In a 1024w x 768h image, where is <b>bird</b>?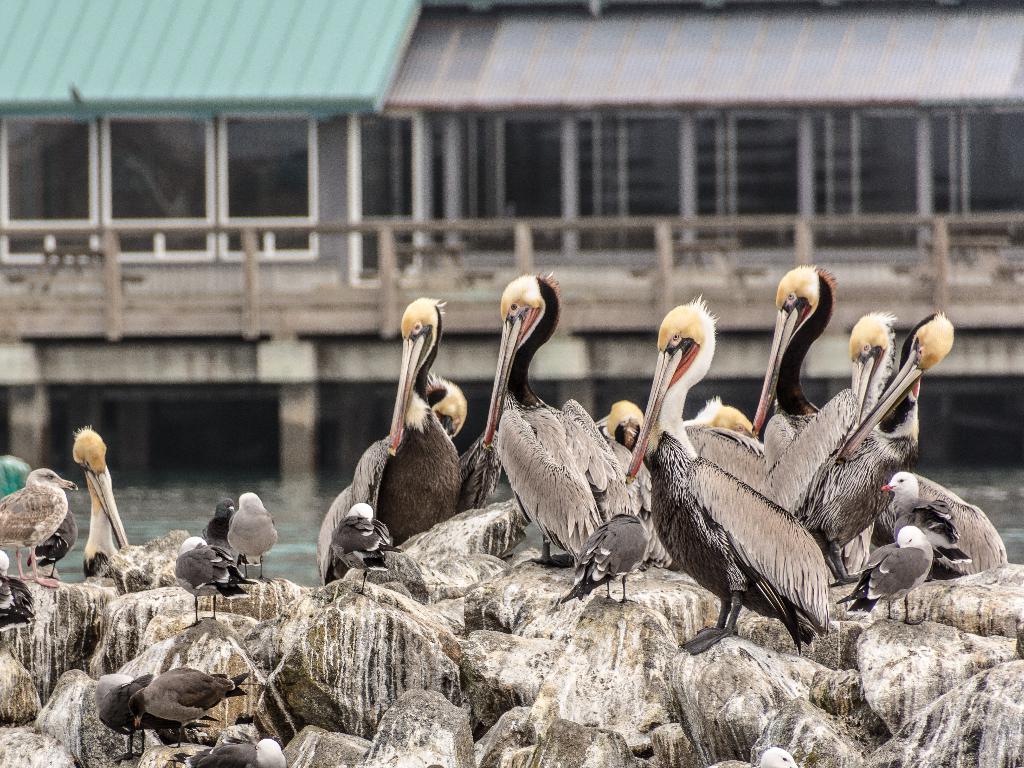
select_region(862, 465, 977, 583).
